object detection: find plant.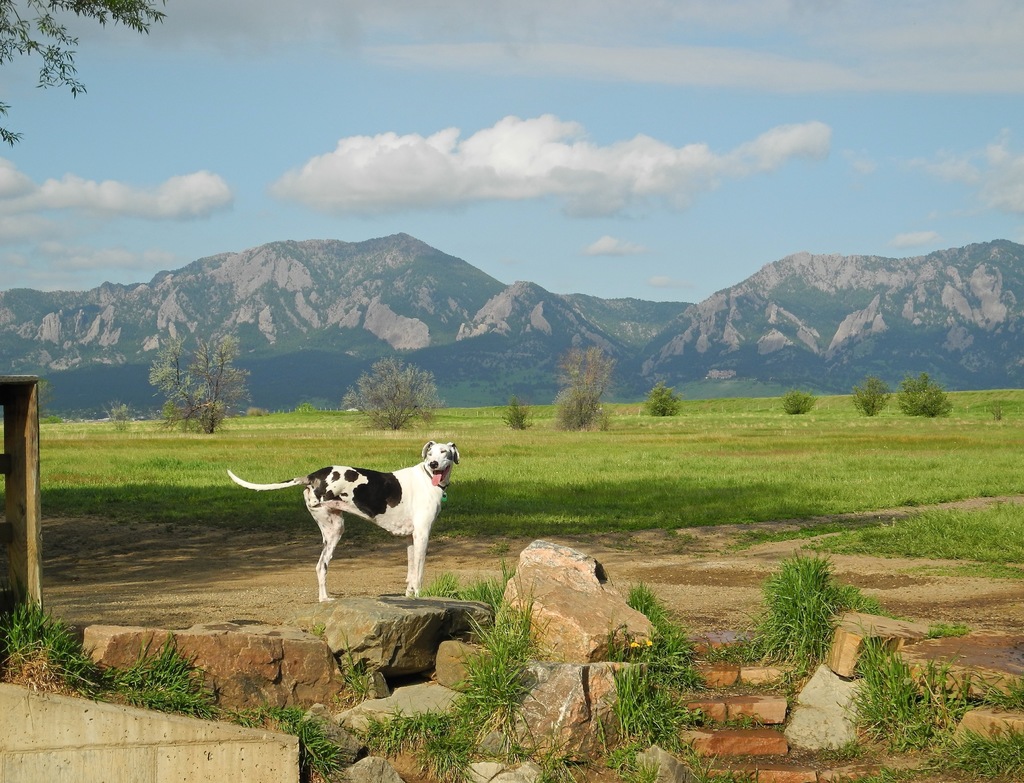
851,379,894,417.
